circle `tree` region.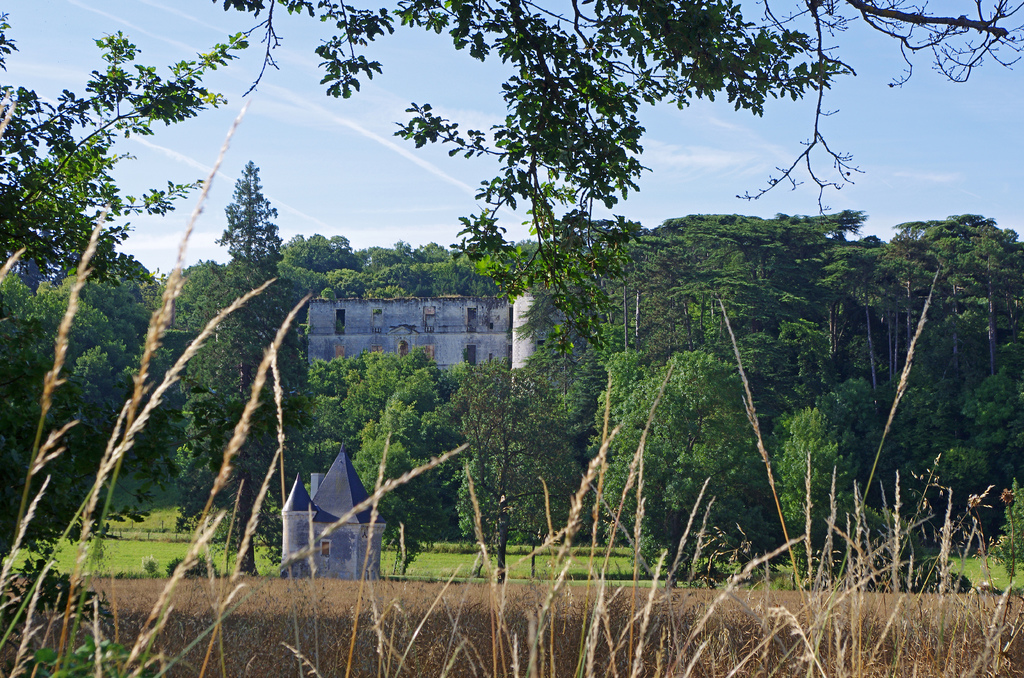
Region: Rect(47, 259, 163, 472).
